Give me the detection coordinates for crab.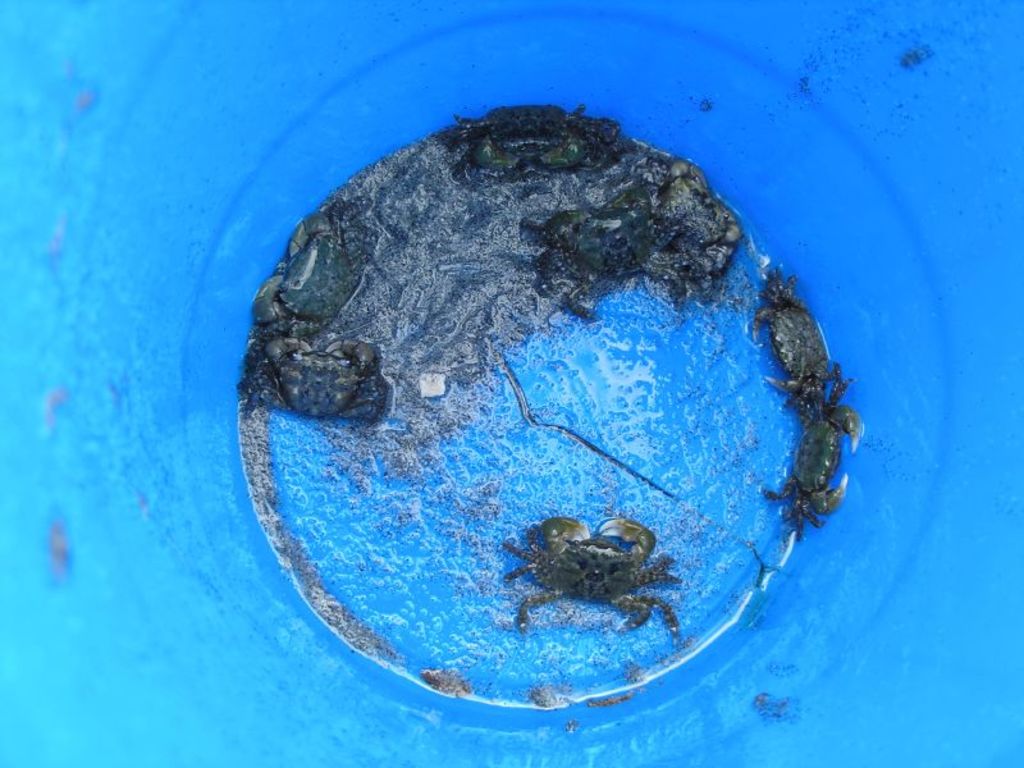
<region>515, 179, 682, 320</region>.
